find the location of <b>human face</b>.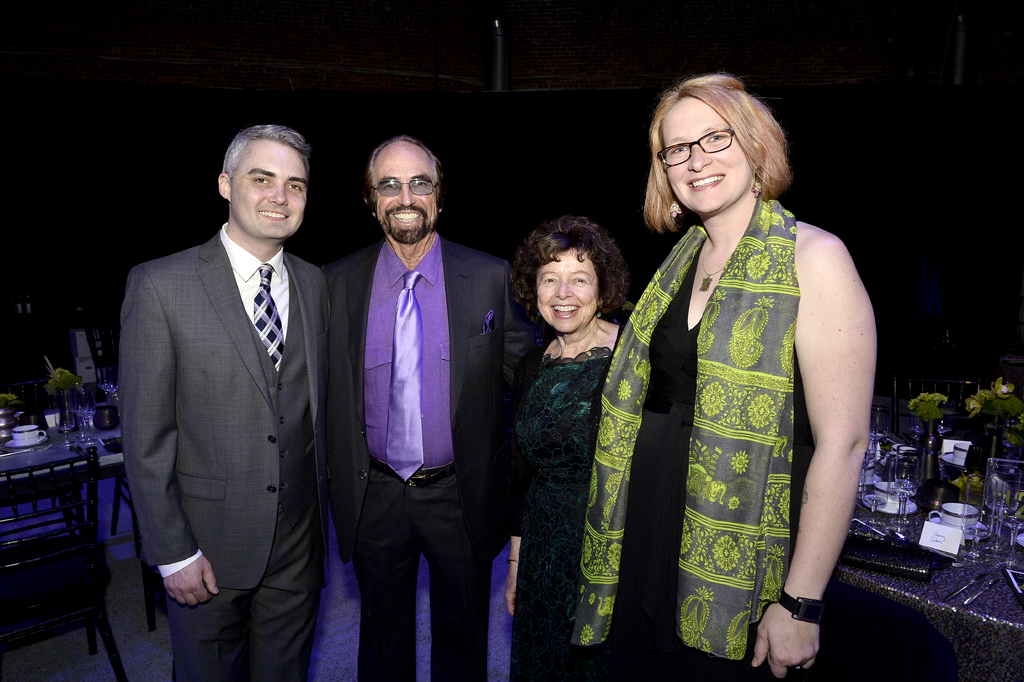
Location: locate(229, 138, 311, 247).
